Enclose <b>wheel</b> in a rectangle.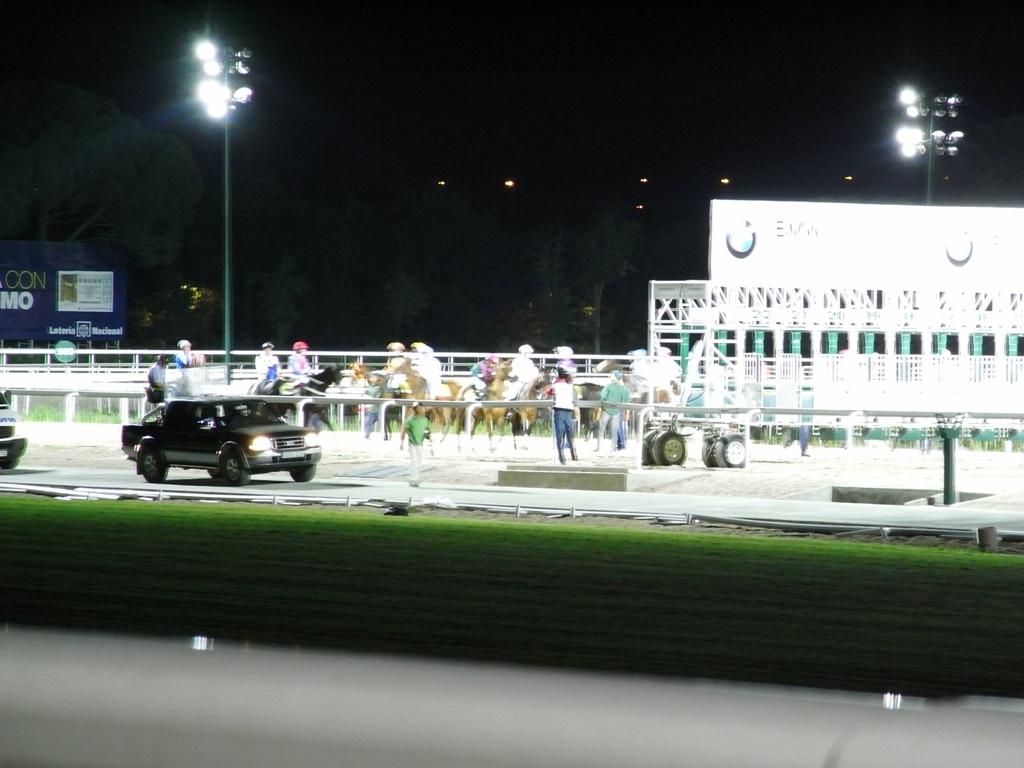
{"left": 654, "top": 436, "right": 684, "bottom": 463}.
